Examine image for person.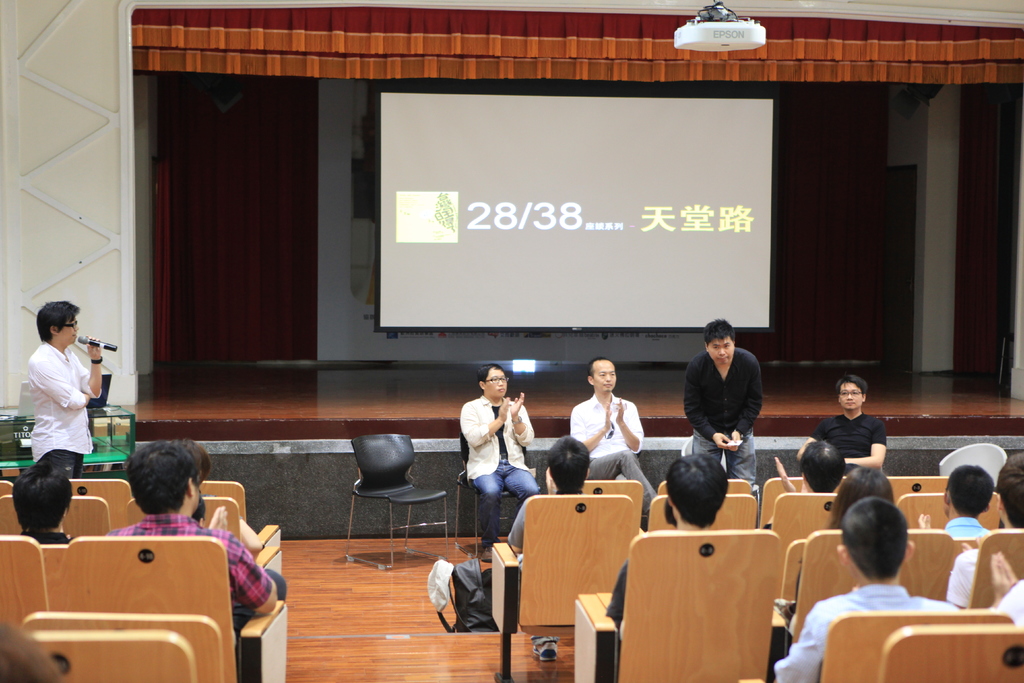
Examination result: 13:461:75:545.
